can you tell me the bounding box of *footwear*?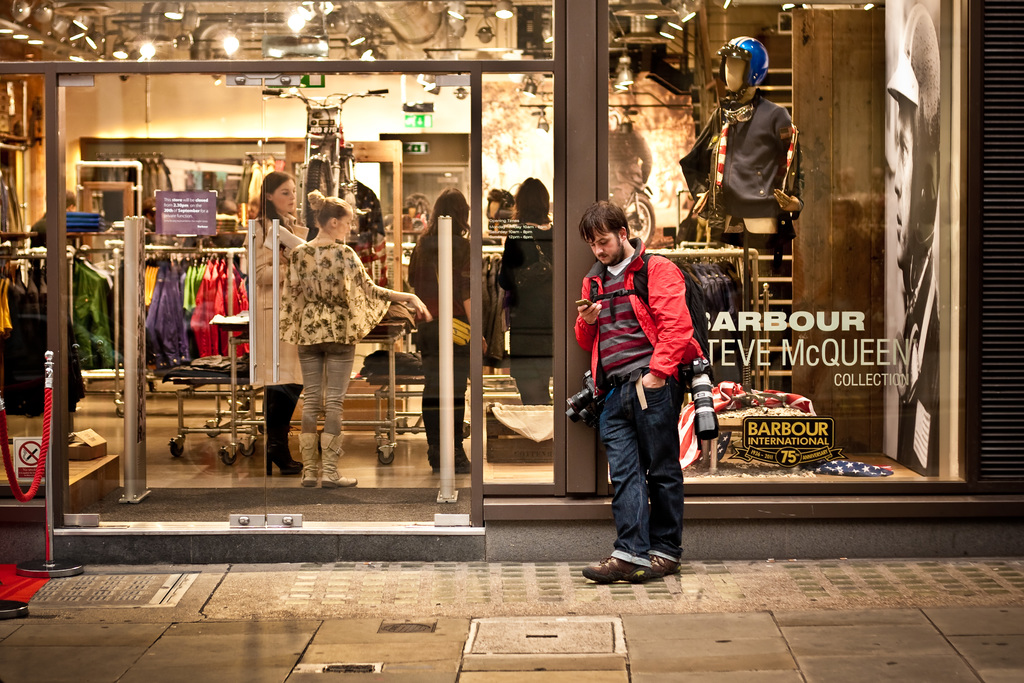
box=[321, 472, 358, 488].
